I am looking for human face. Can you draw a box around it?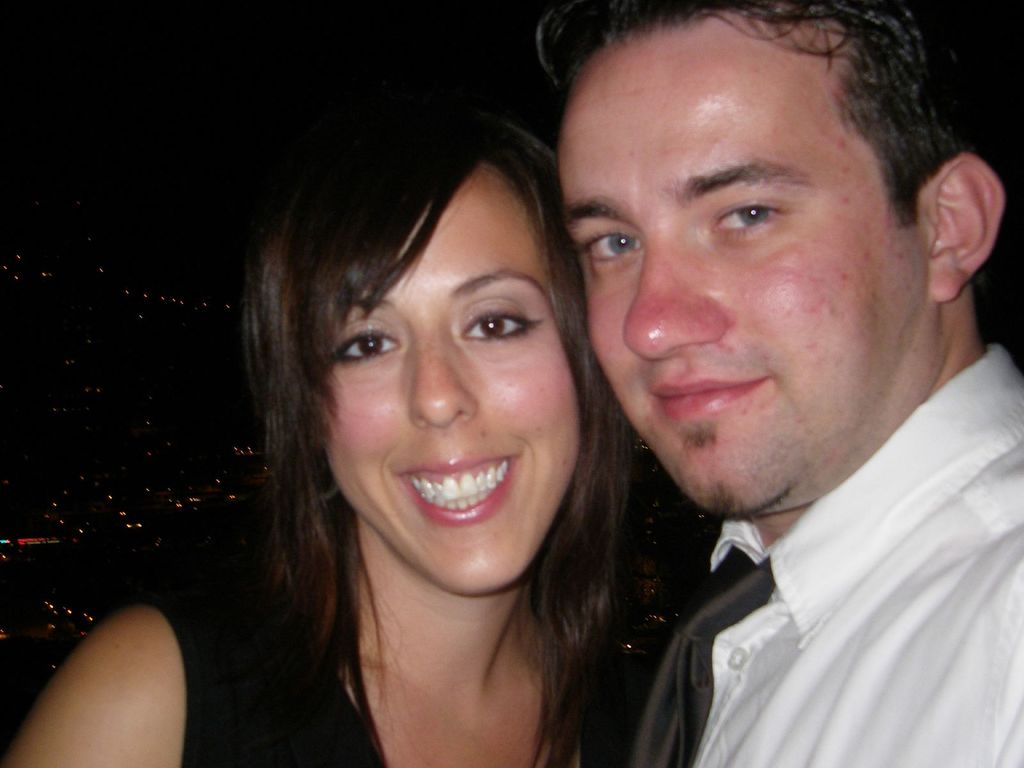
Sure, the bounding box is left=551, top=10, right=948, bottom=532.
